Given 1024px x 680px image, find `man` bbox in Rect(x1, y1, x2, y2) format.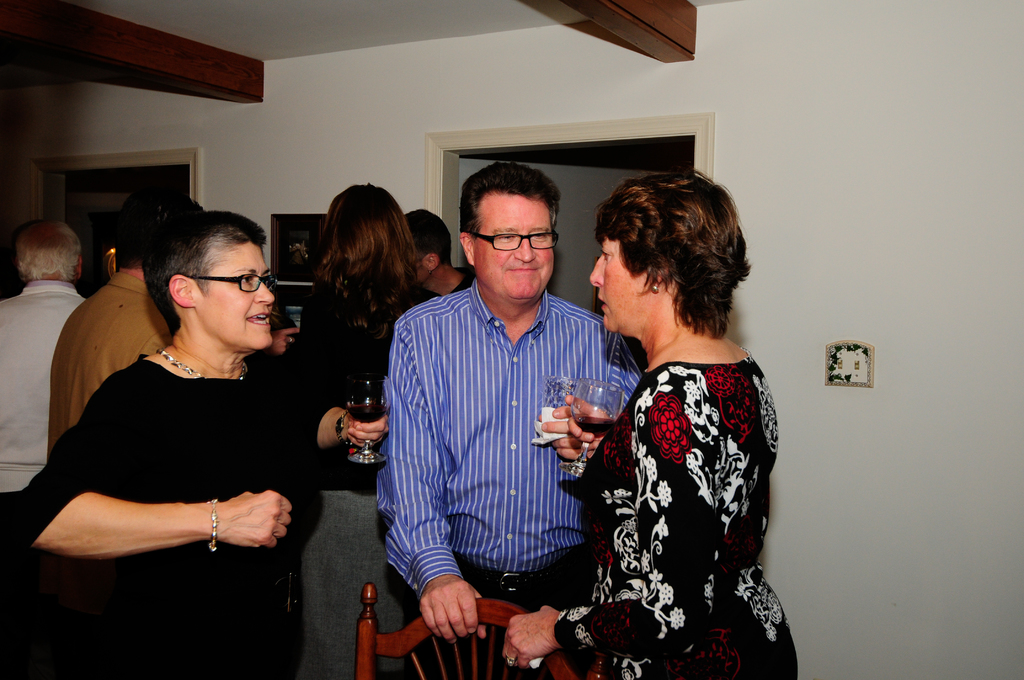
Rect(403, 209, 474, 304).
